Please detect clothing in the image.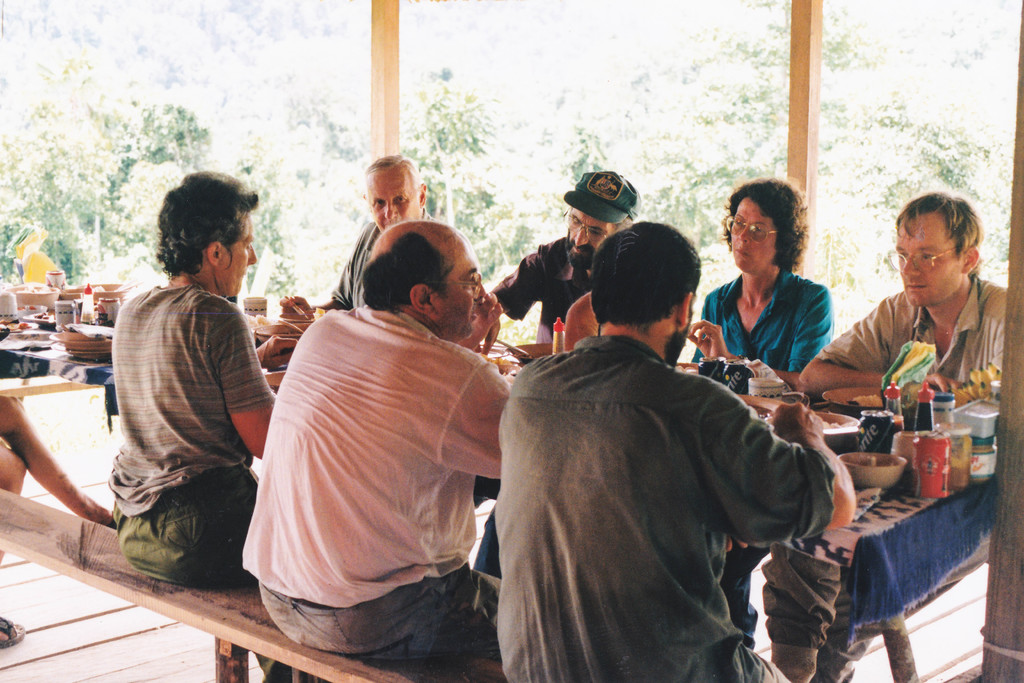
l=816, t=284, r=1011, b=399.
